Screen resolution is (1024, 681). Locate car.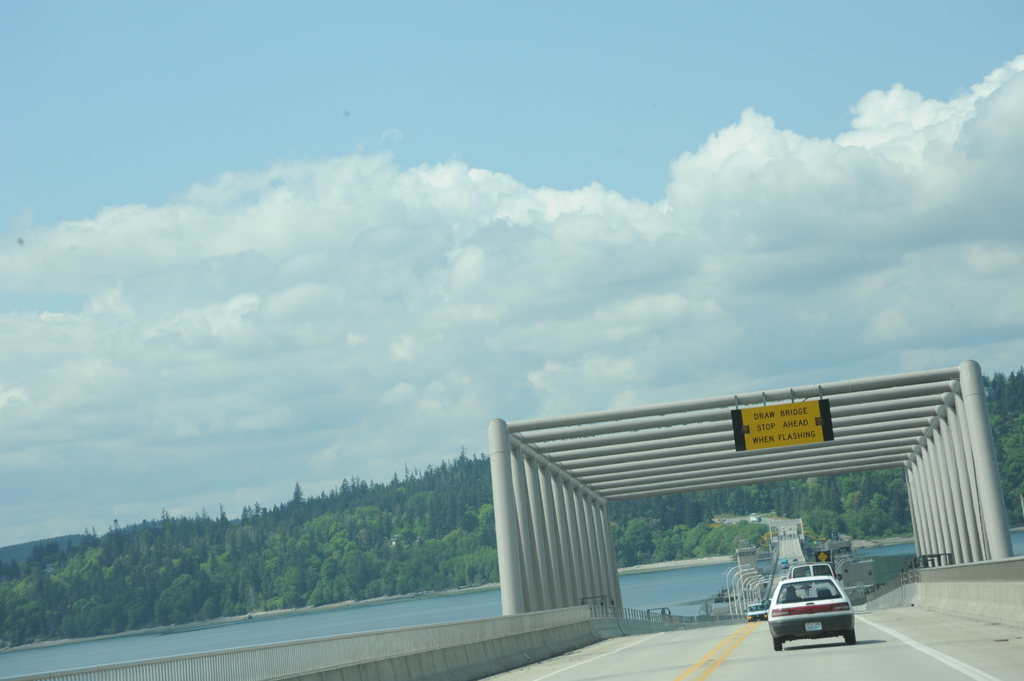
760,578,856,653.
